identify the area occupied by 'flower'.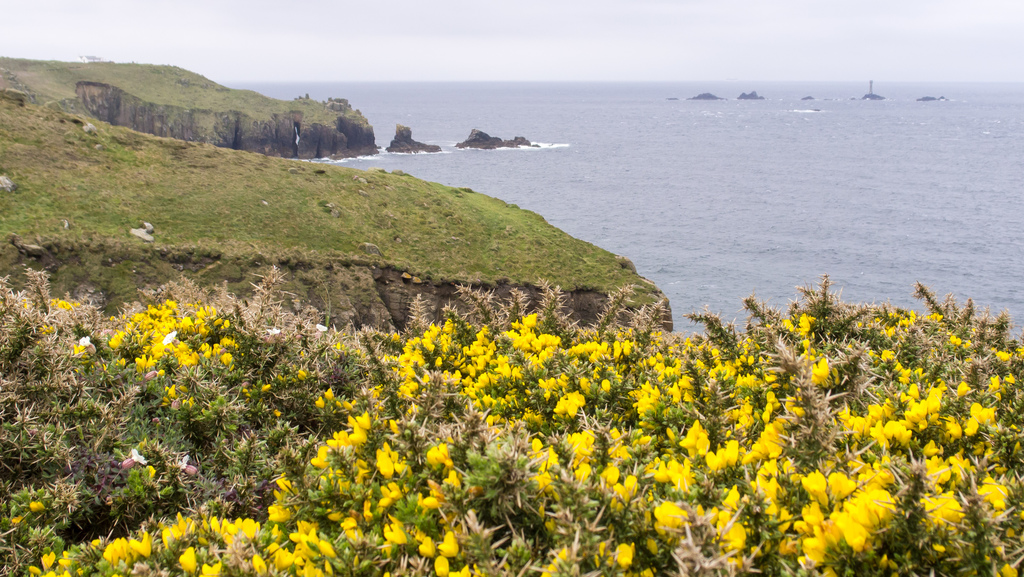
Area: [24,315,1023,576].
